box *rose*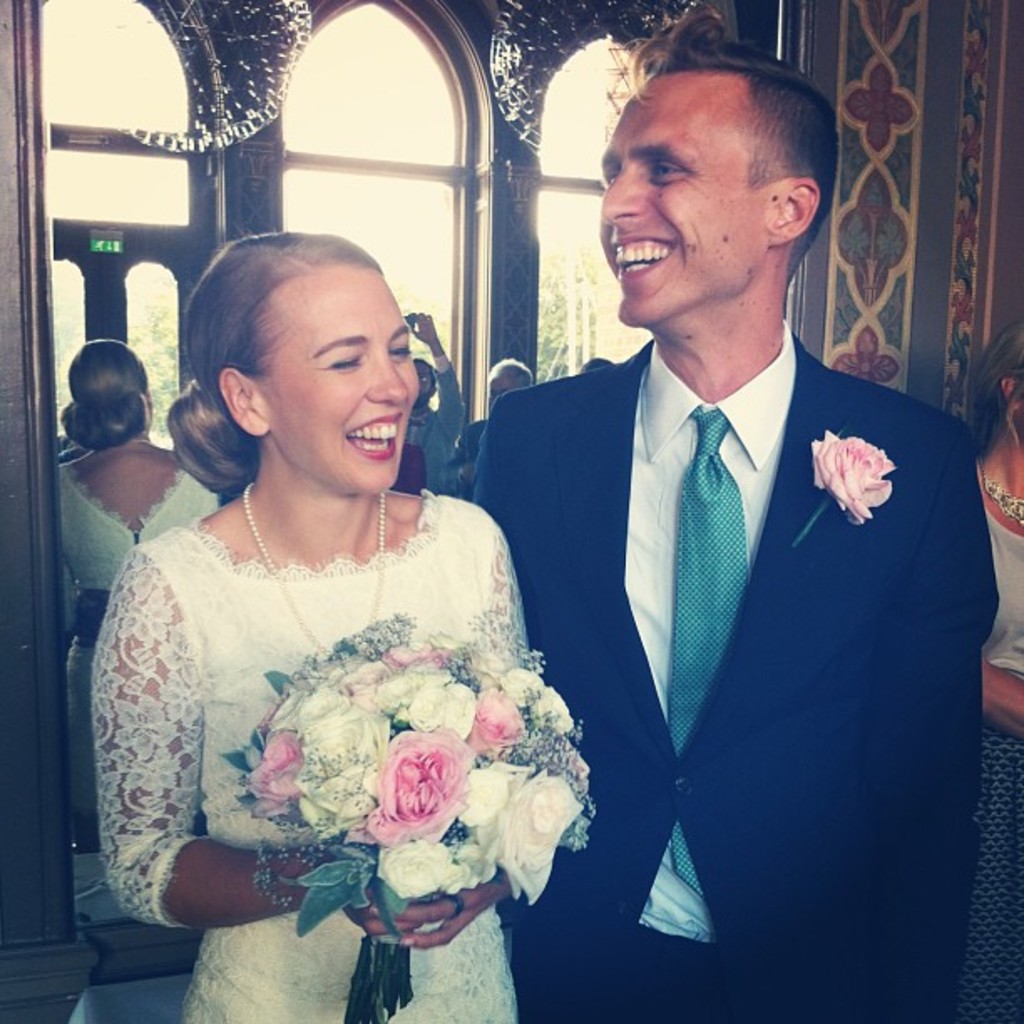
locate(808, 432, 897, 520)
